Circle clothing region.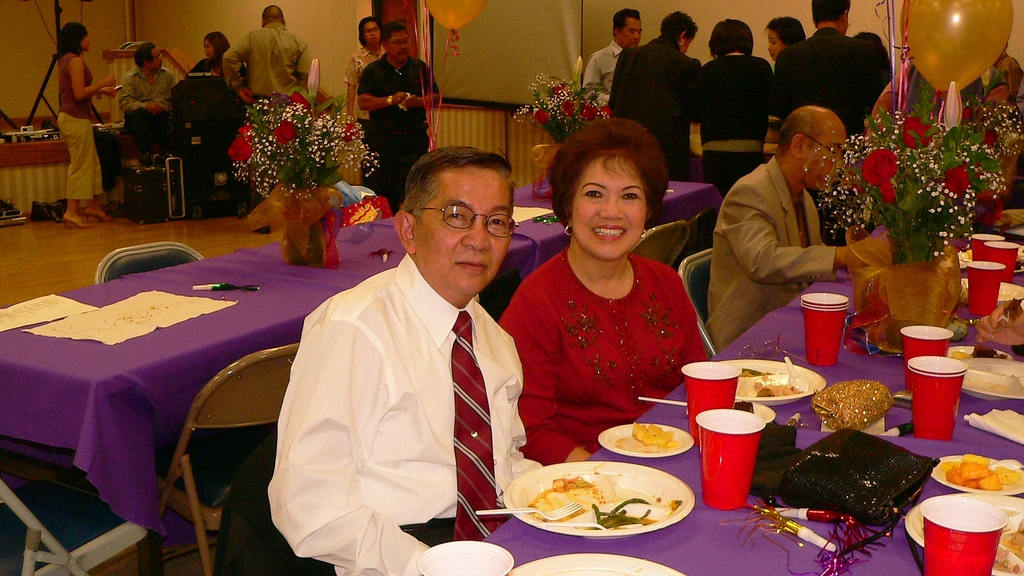
Region: 496 241 712 466.
